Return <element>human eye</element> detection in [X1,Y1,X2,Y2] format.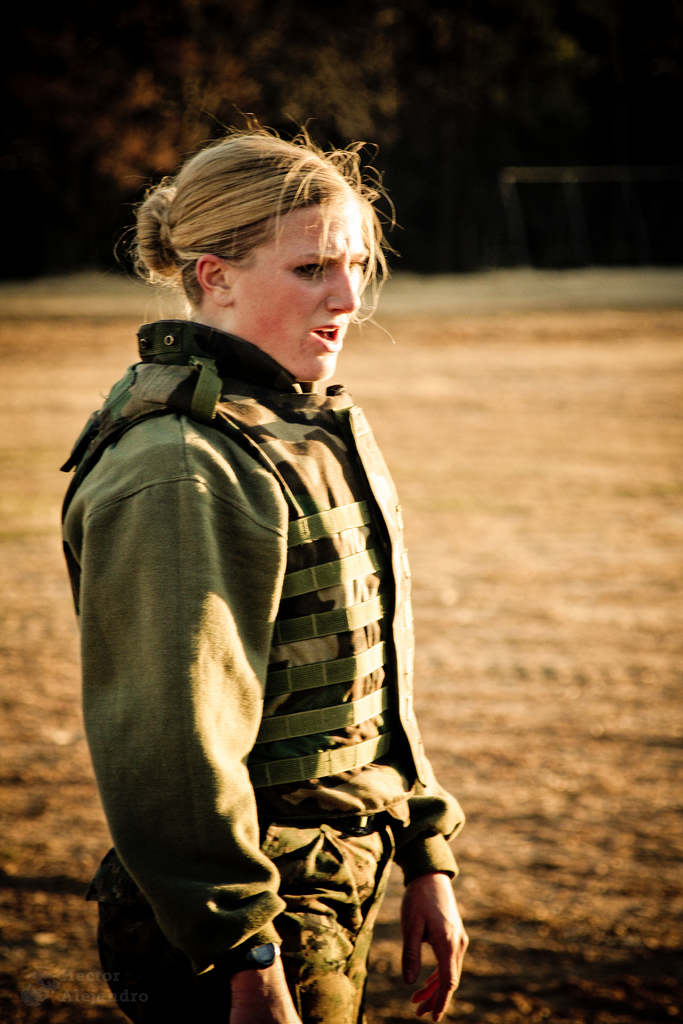
[292,260,320,283].
